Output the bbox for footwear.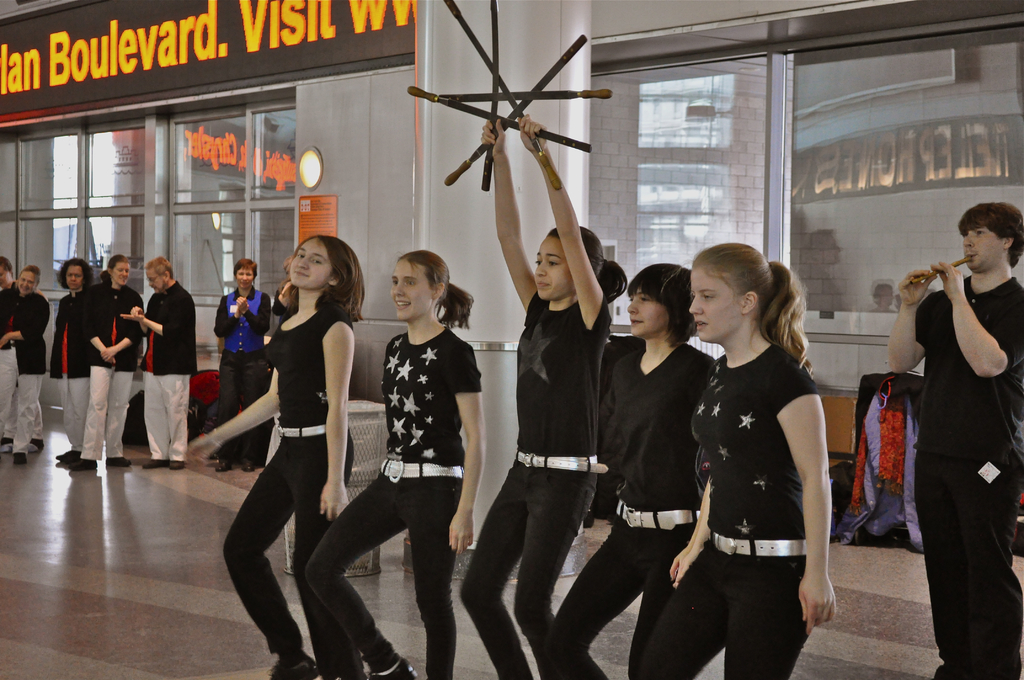
rect(141, 457, 160, 471).
